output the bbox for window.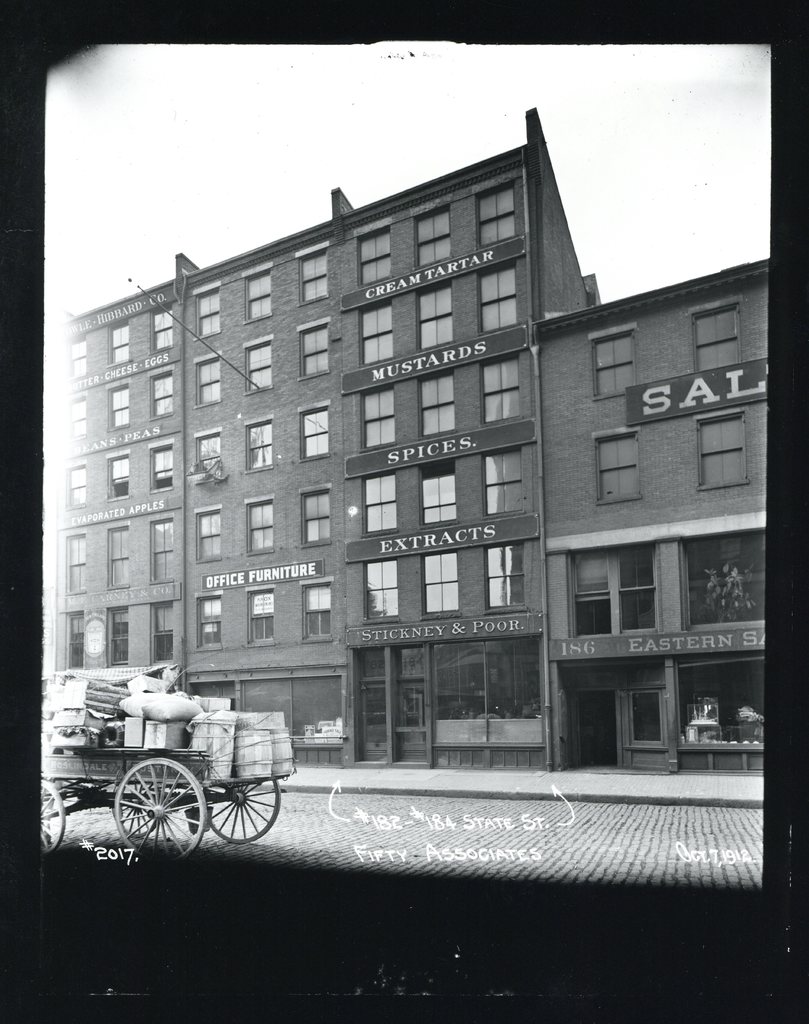
(left=477, top=183, right=517, bottom=241).
